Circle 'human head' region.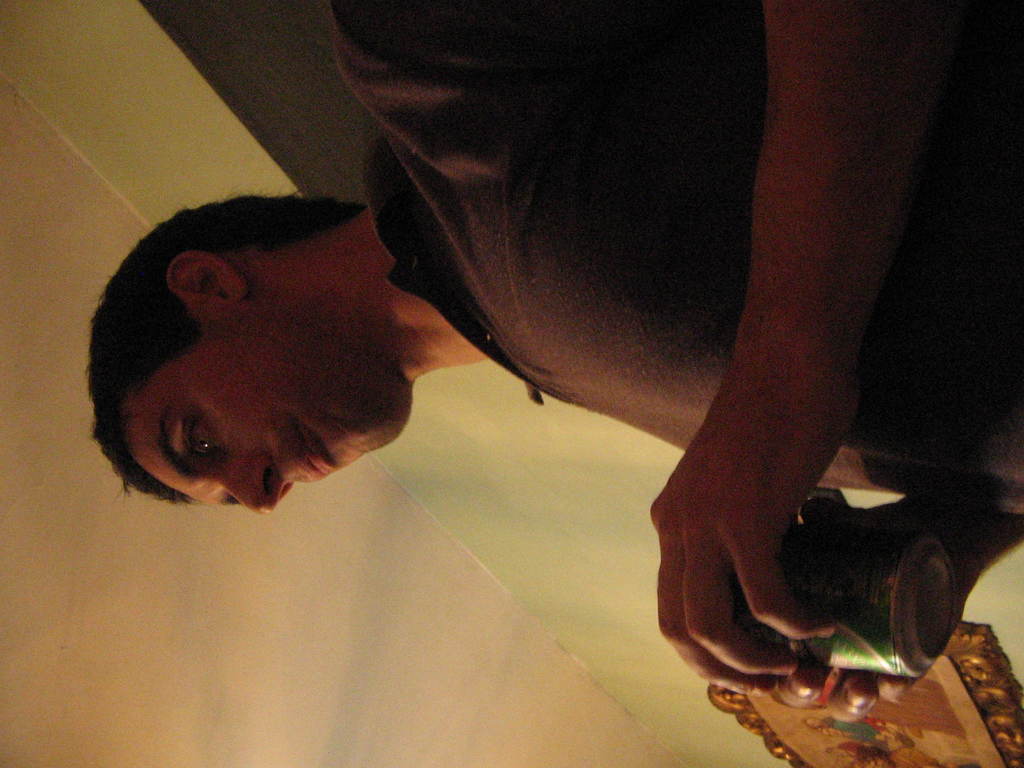
Region: 89 189 421 507.
